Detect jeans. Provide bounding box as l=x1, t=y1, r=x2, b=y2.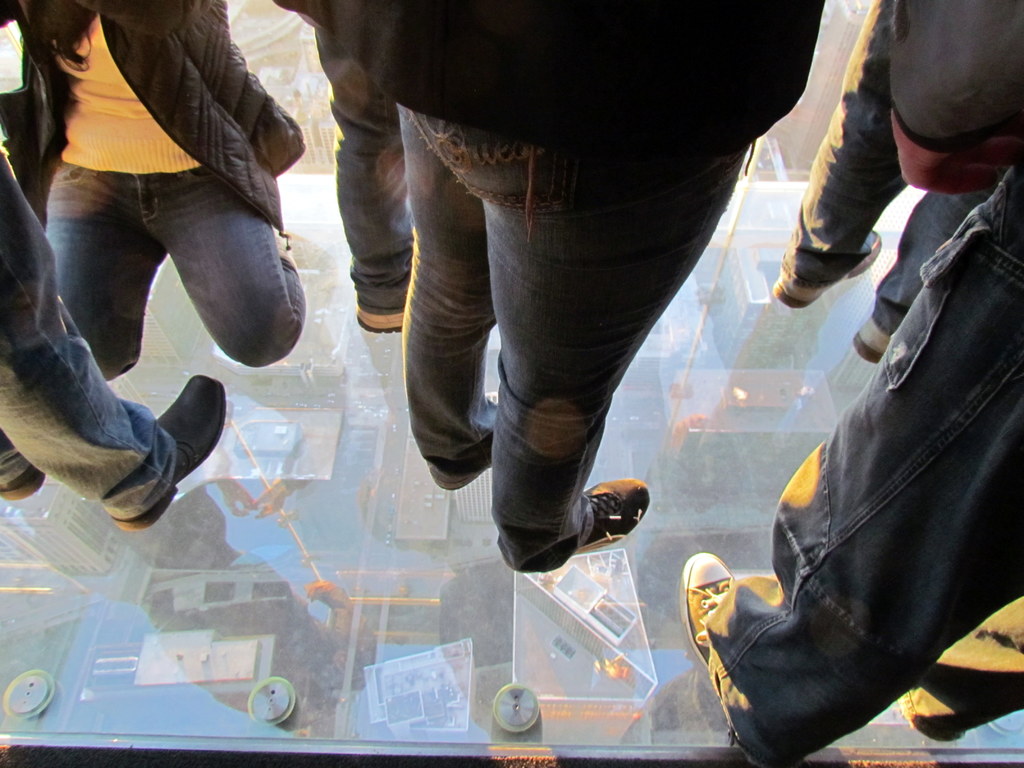
l=0, t=147, r=177, b=521.
